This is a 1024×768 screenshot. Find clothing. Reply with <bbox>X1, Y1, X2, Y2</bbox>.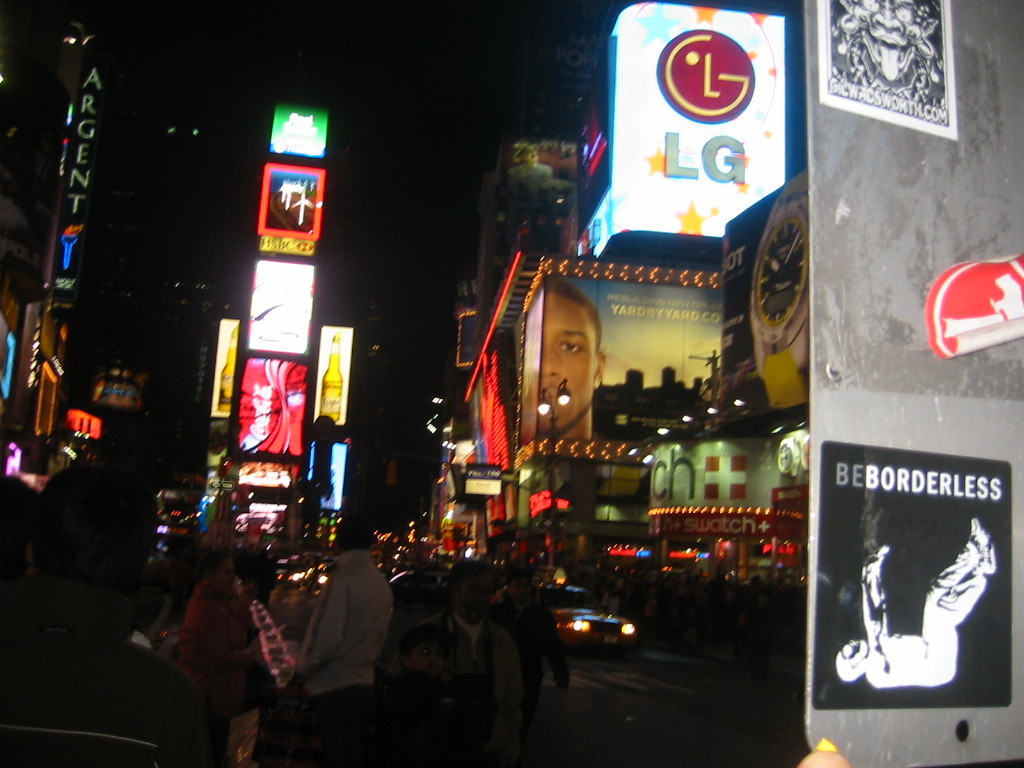
<bbox>274, 552, 379, 704</bbox>.
